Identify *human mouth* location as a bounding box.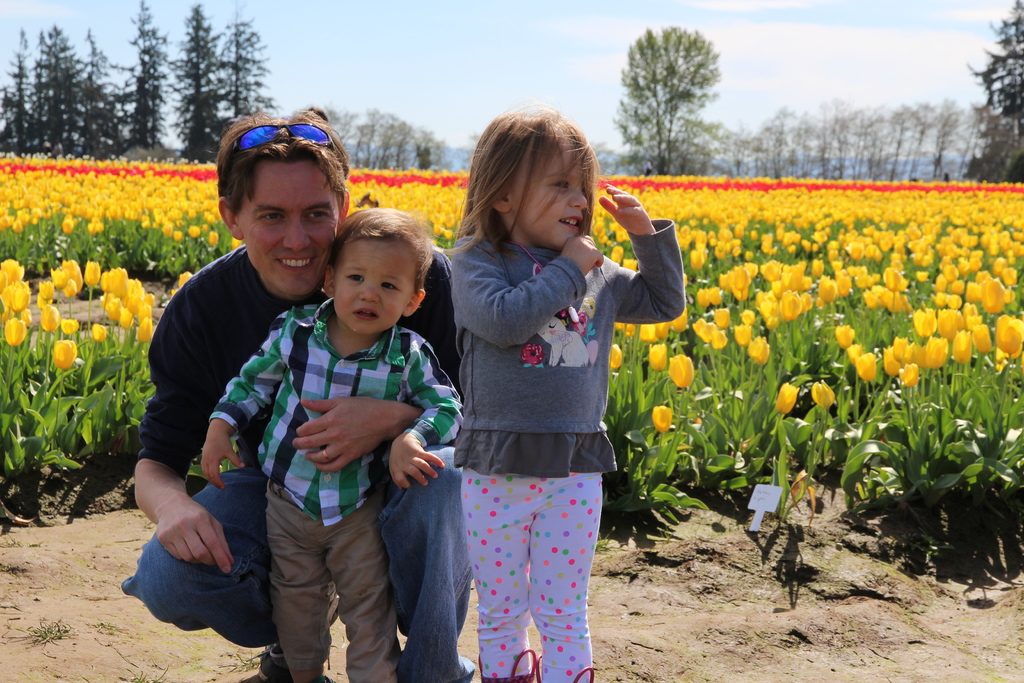
274 257 314 267.
